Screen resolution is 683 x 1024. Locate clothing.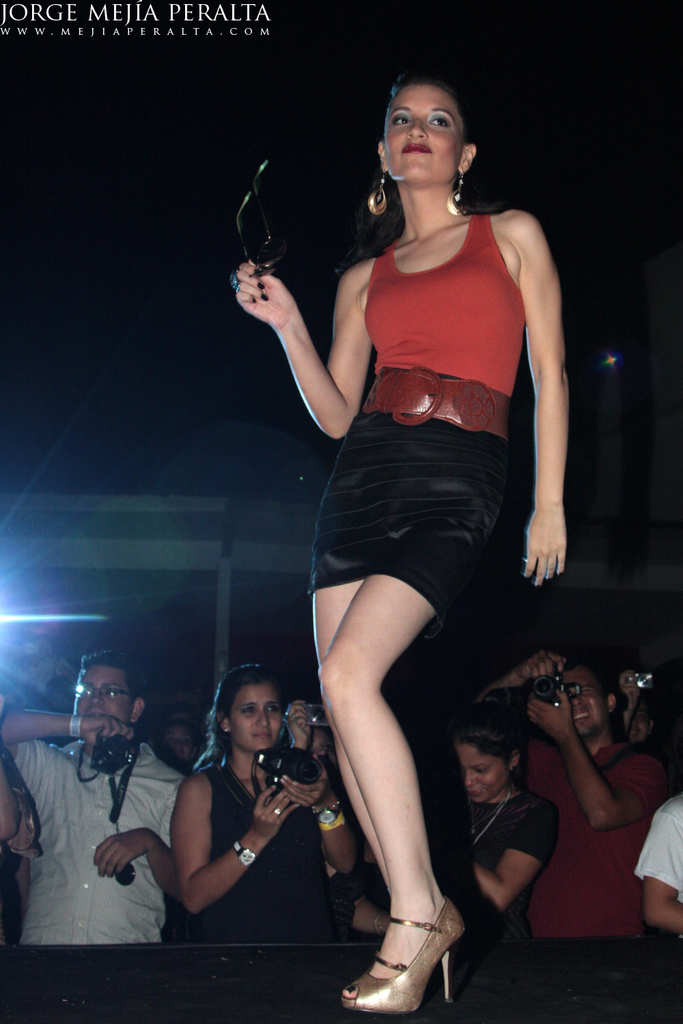
(left=14, top=735, right=178, bottom=935).
